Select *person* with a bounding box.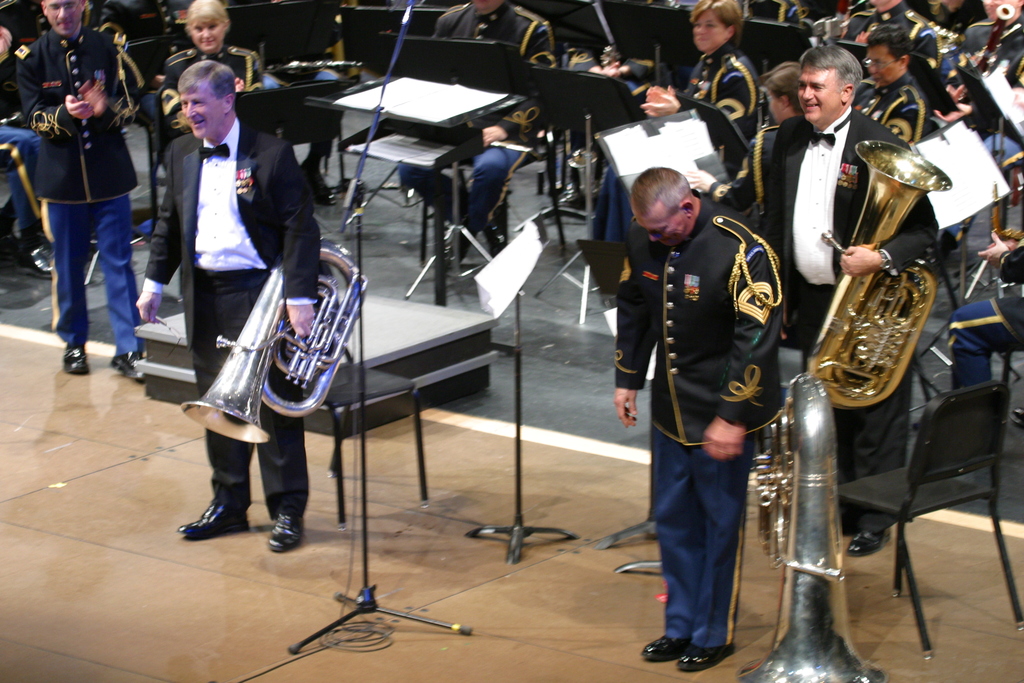
Rect(132, 59, 319, 553).
